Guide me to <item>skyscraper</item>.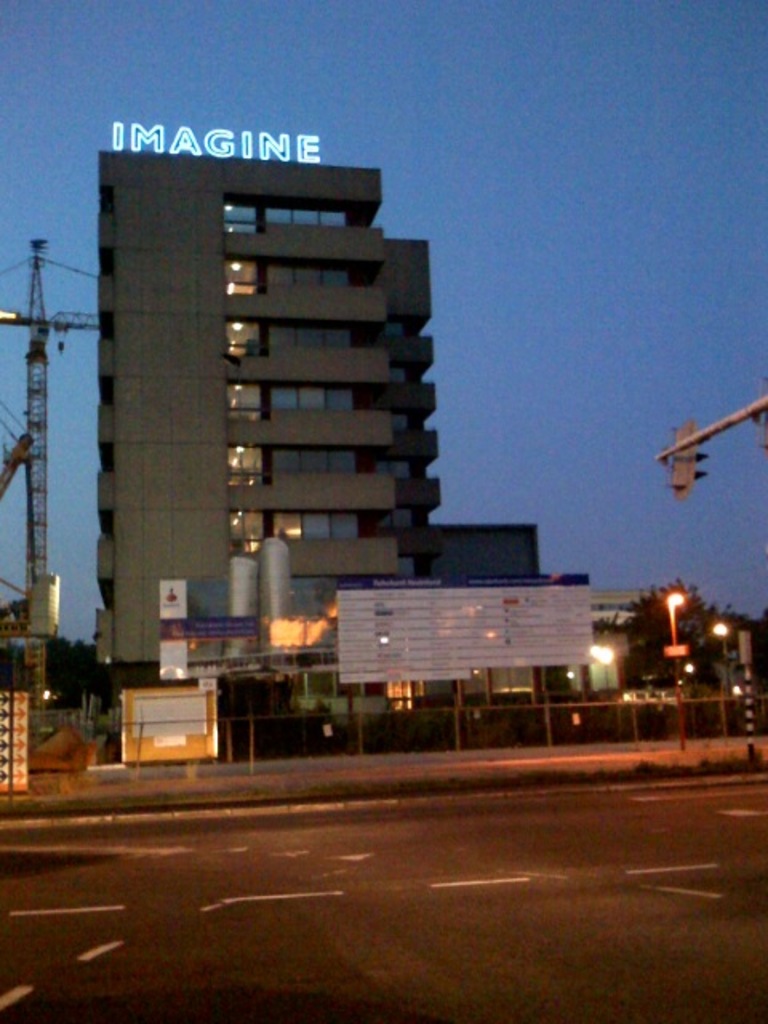
Guidance: (left=54, top=136, right=618, bottom=728).
